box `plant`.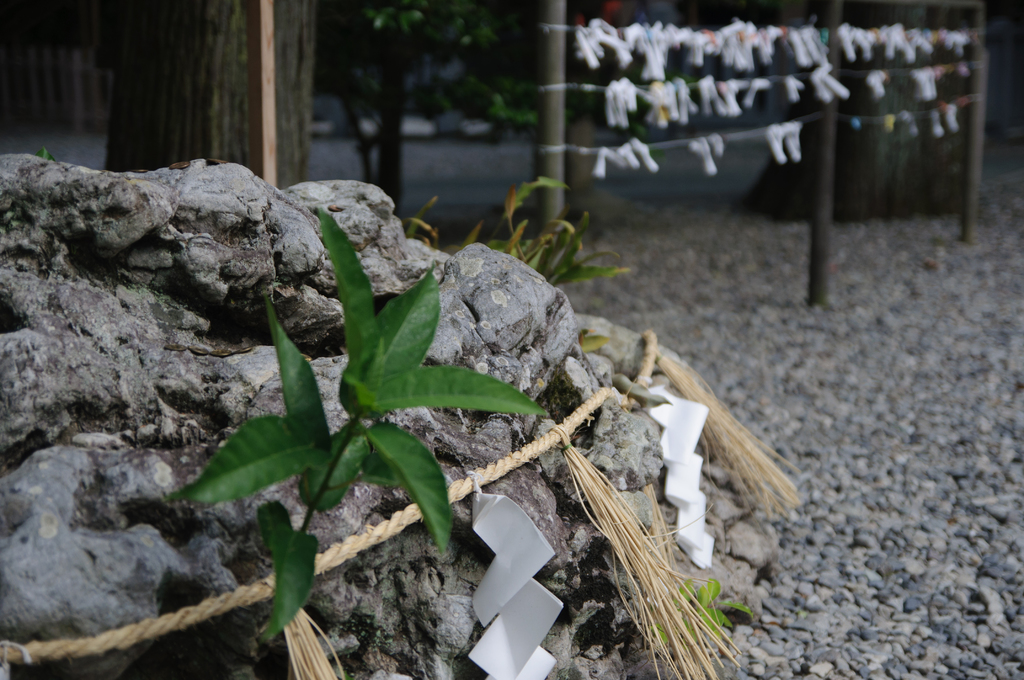
{"x1": 650, "y1": 565, "x2": 758, "y2": 661}.
